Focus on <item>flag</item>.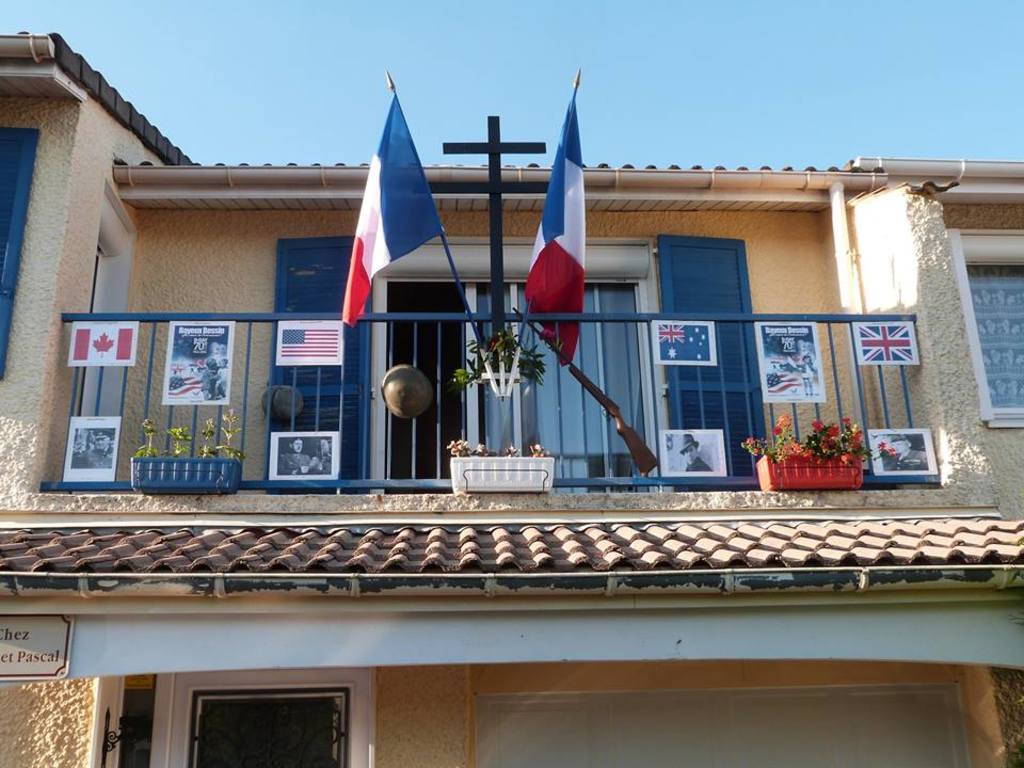
Focused at x1=654, y1=324, x2=714, y2=363.
